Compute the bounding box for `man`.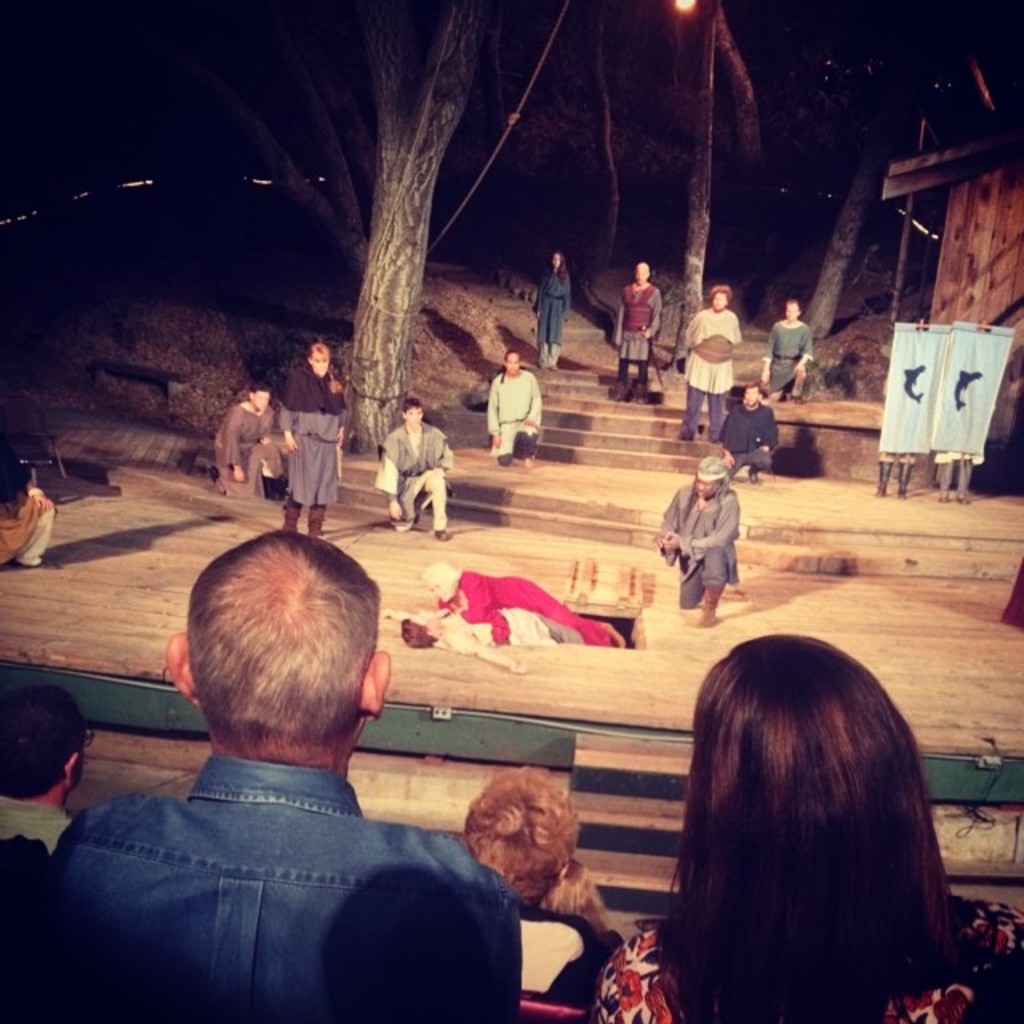
[374,397,469,531].
